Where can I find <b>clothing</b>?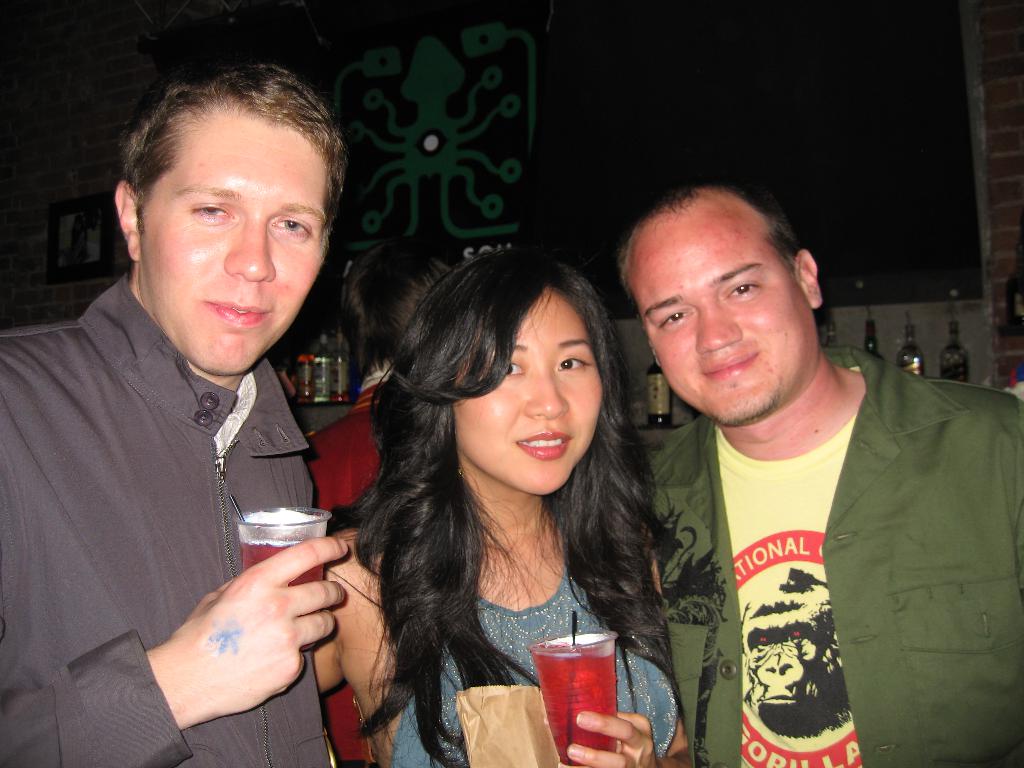
You can find it at pyautogui.locateOnScreen(305, 367, 394, 762).
